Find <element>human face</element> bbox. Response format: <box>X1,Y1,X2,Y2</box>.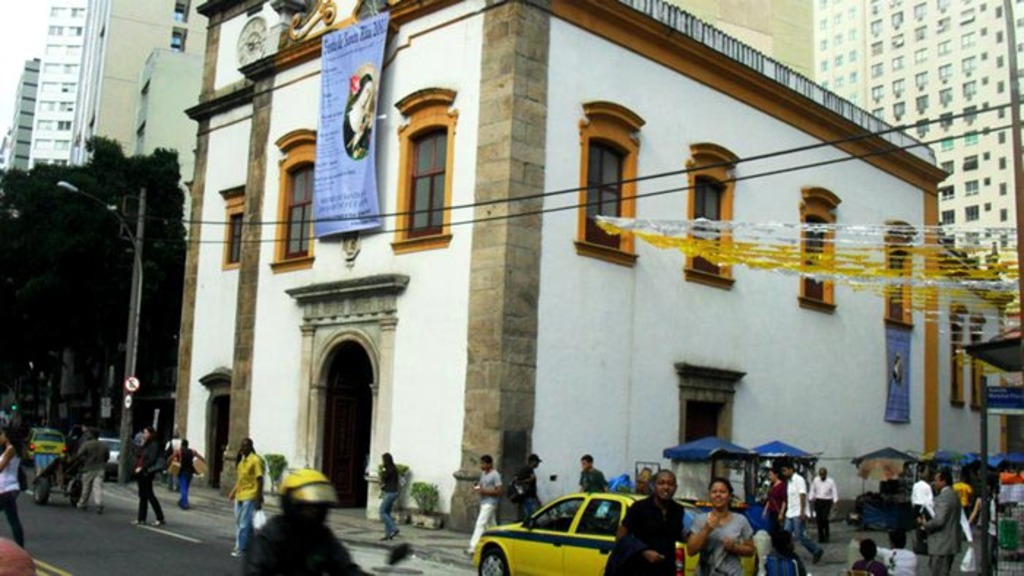
<box>709,481,730,512</box>.
